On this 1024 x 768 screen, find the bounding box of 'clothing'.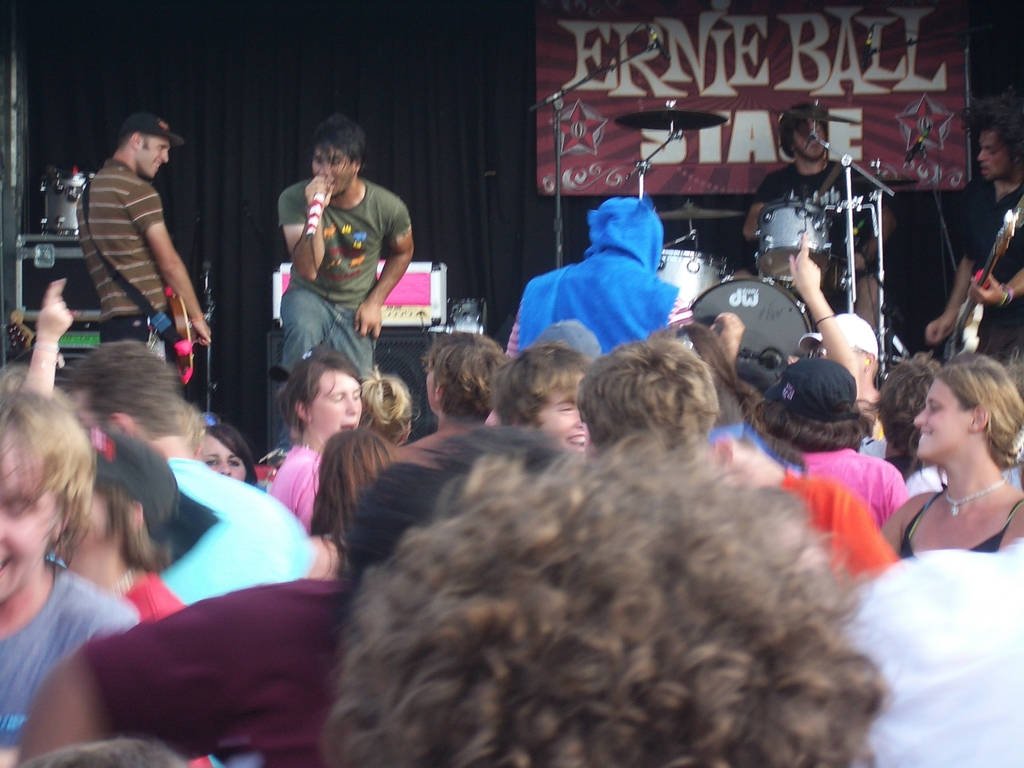
Bounding box: l=852, t=538, r=1023, b=767.
